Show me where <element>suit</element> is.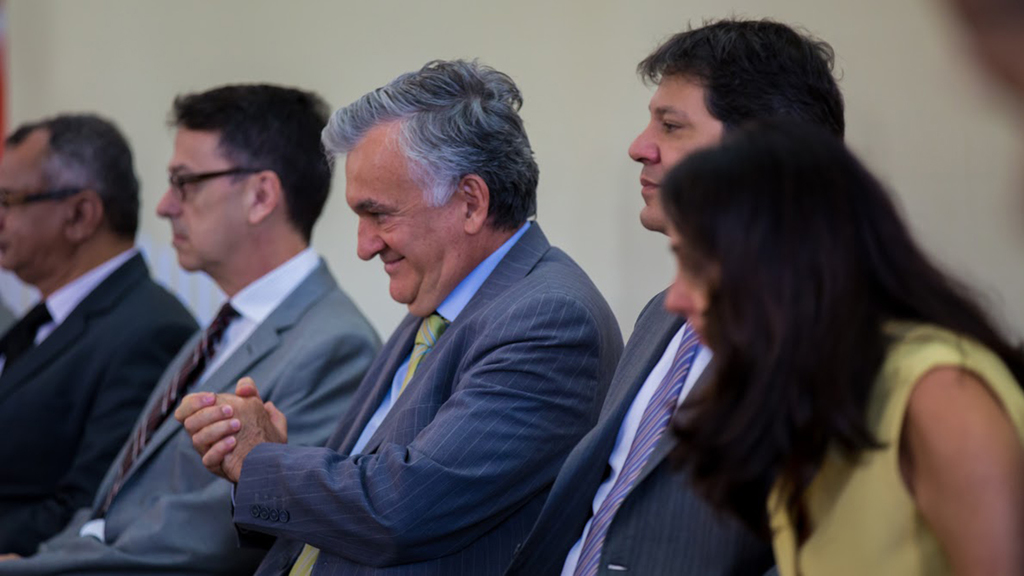
<element>suit</element> is at (x1=0, y1=248, x2=389, y2=575).
